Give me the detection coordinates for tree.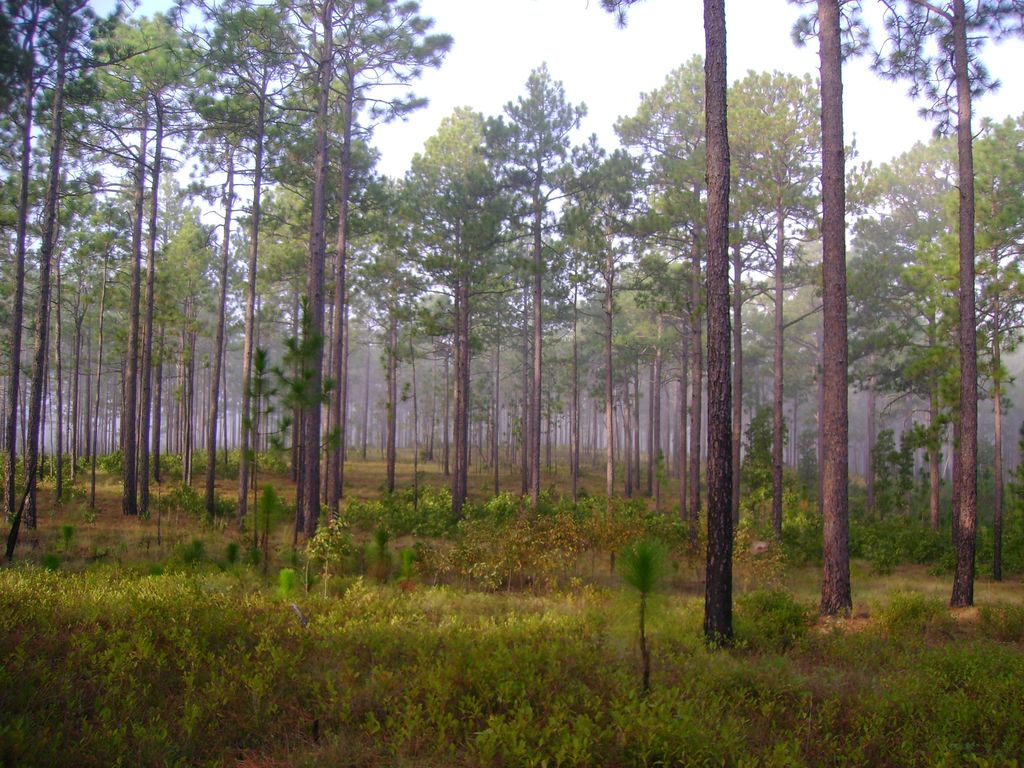
(789,0,877,622).
